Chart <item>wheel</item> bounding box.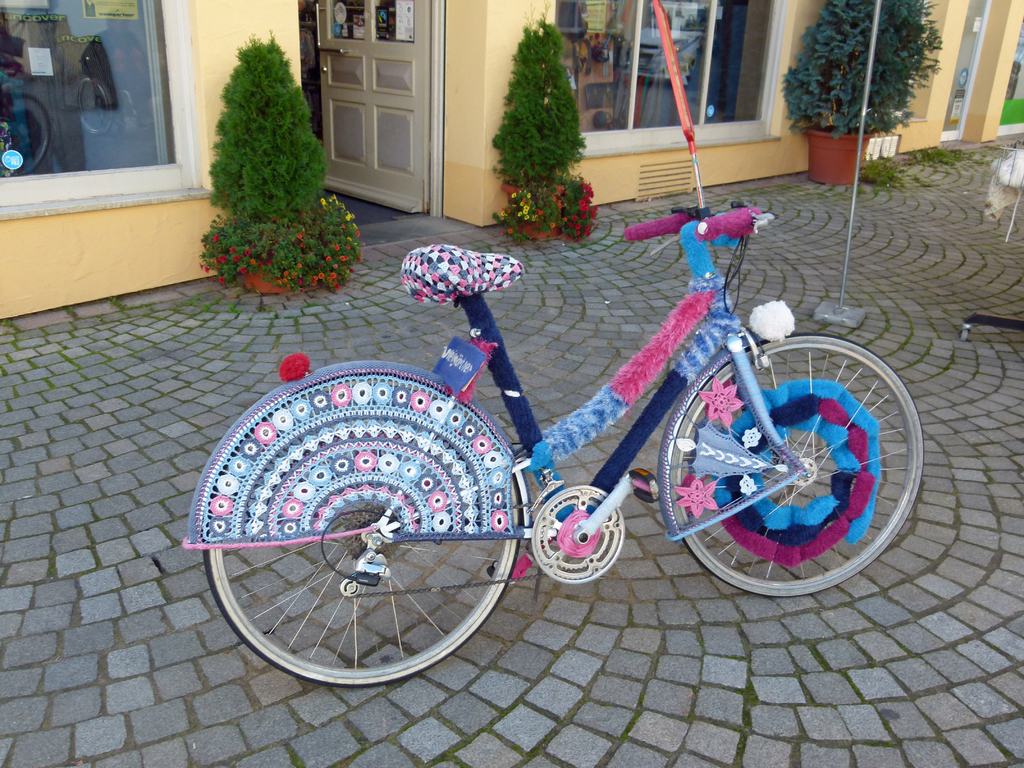
Charted: Rect(206, 402, 518, 685).
